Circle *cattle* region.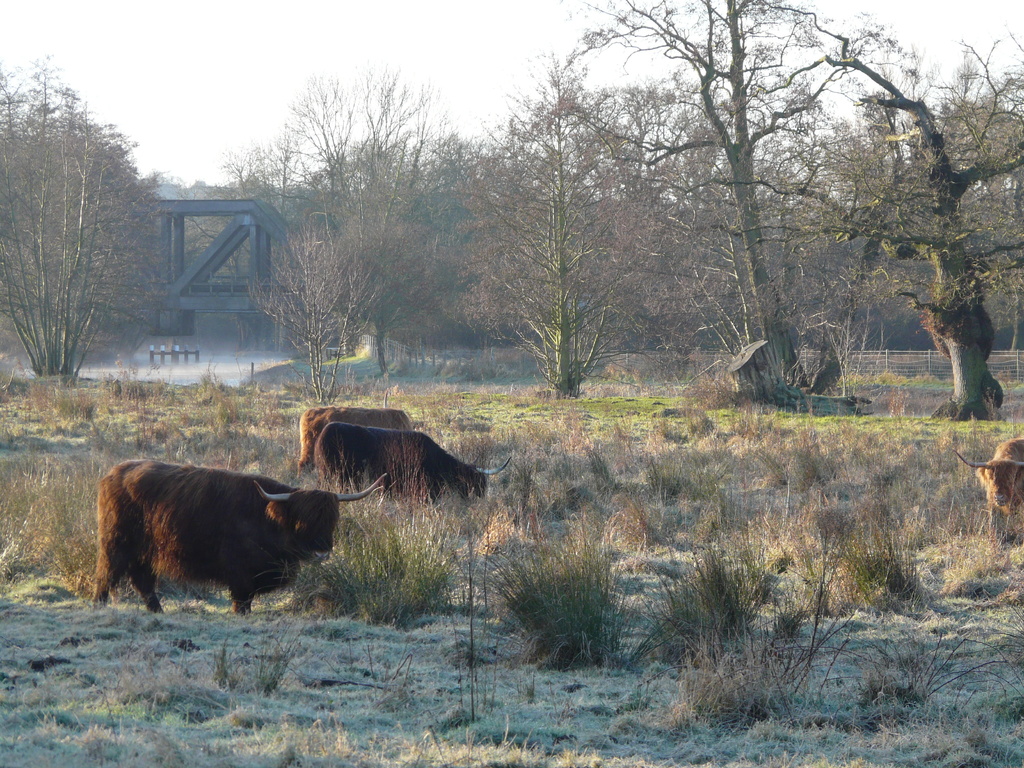
Region: 81:447:328:627.
